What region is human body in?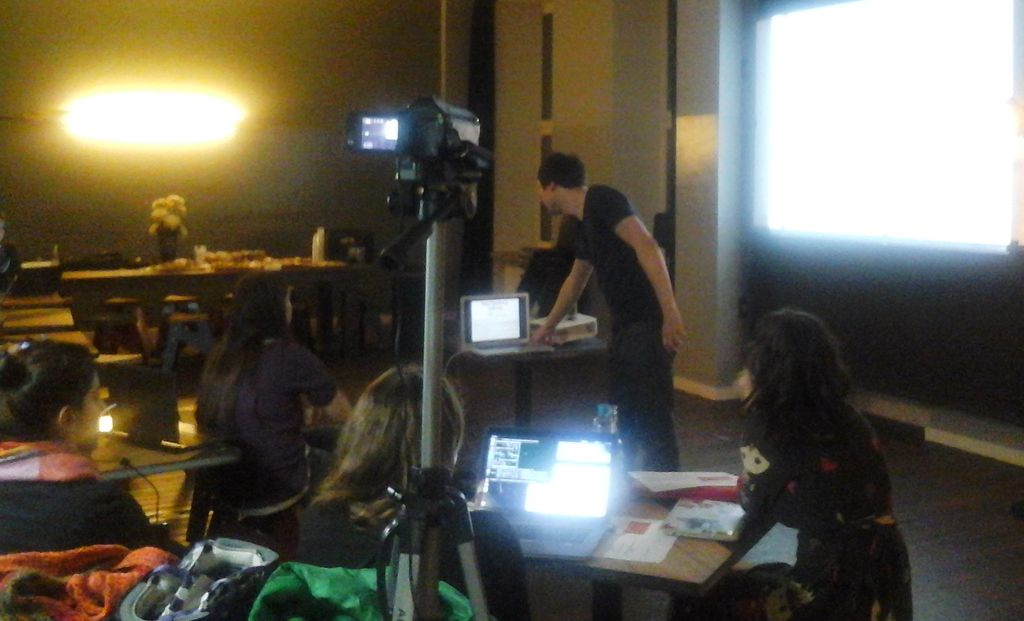
BBox(735, 303, 918, 620).
